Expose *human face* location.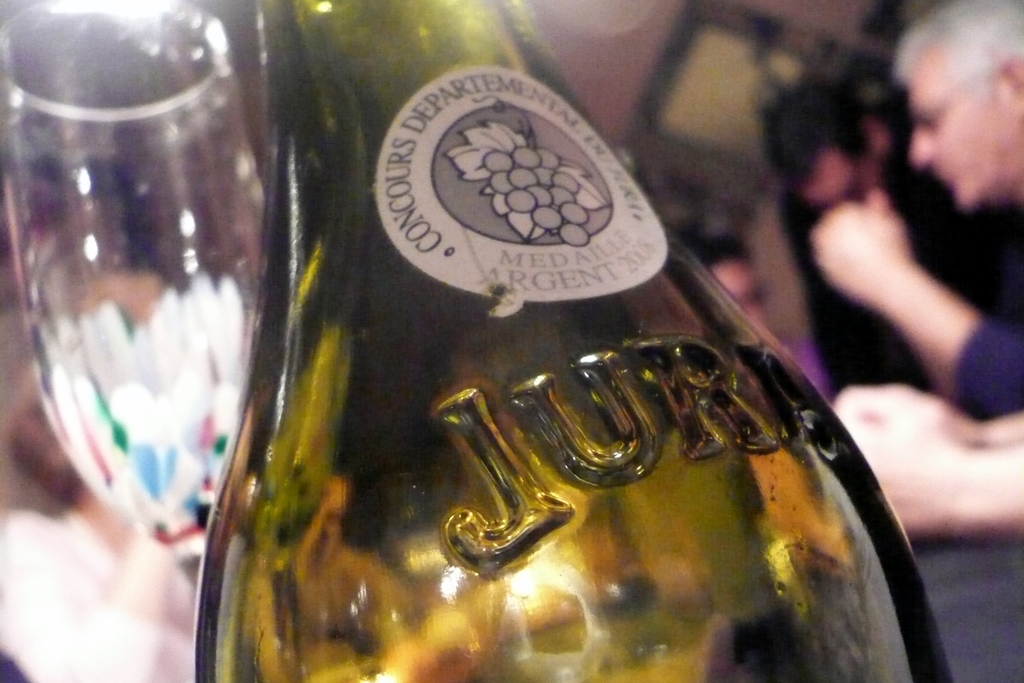
Exposed at [left=903, top=42, right=1023, bottom=215].
